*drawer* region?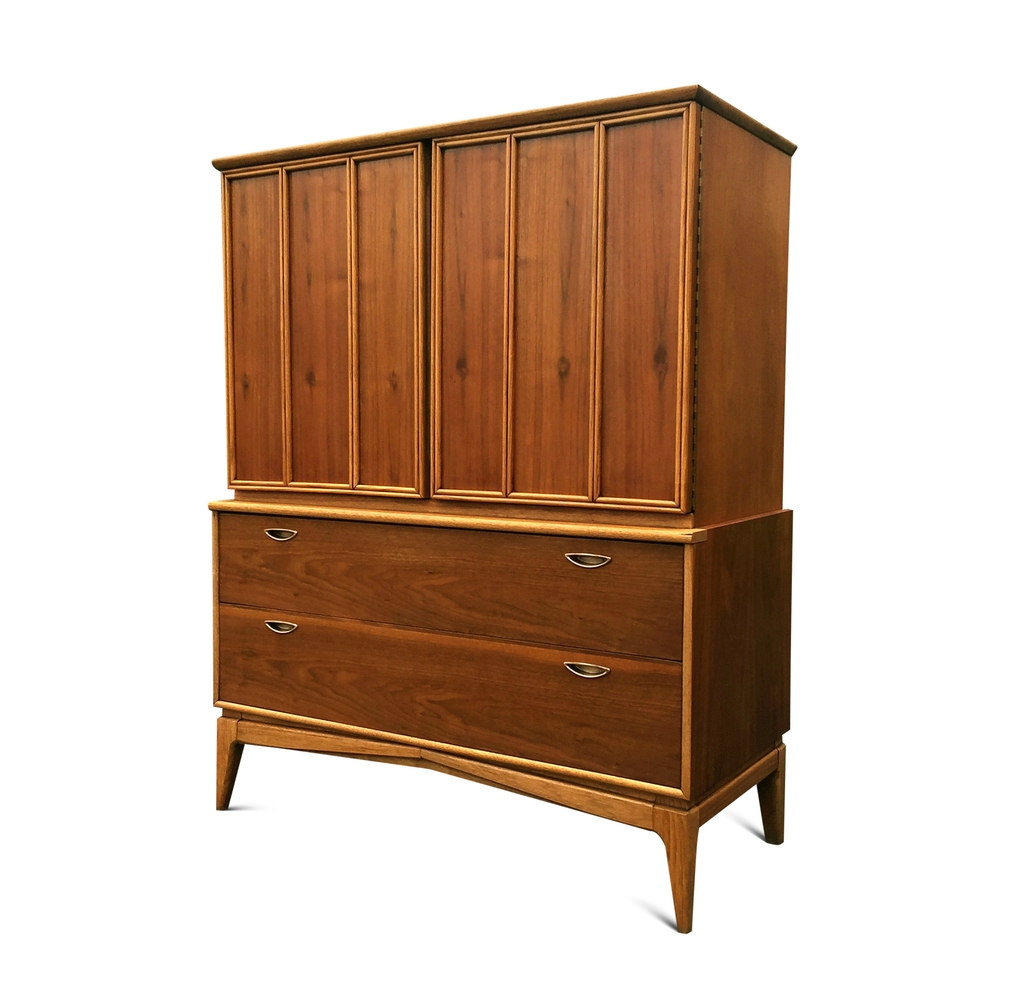
216:509:687:664
